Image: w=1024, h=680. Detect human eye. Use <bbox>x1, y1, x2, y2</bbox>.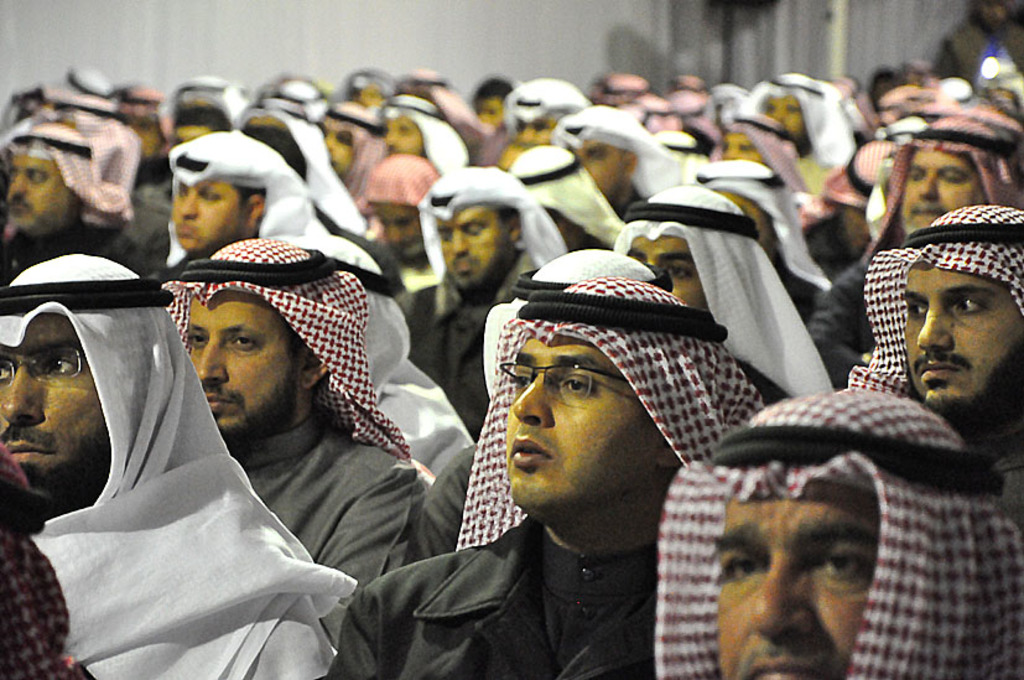
<bbox>908, 167, 921, 181</bbox>.
